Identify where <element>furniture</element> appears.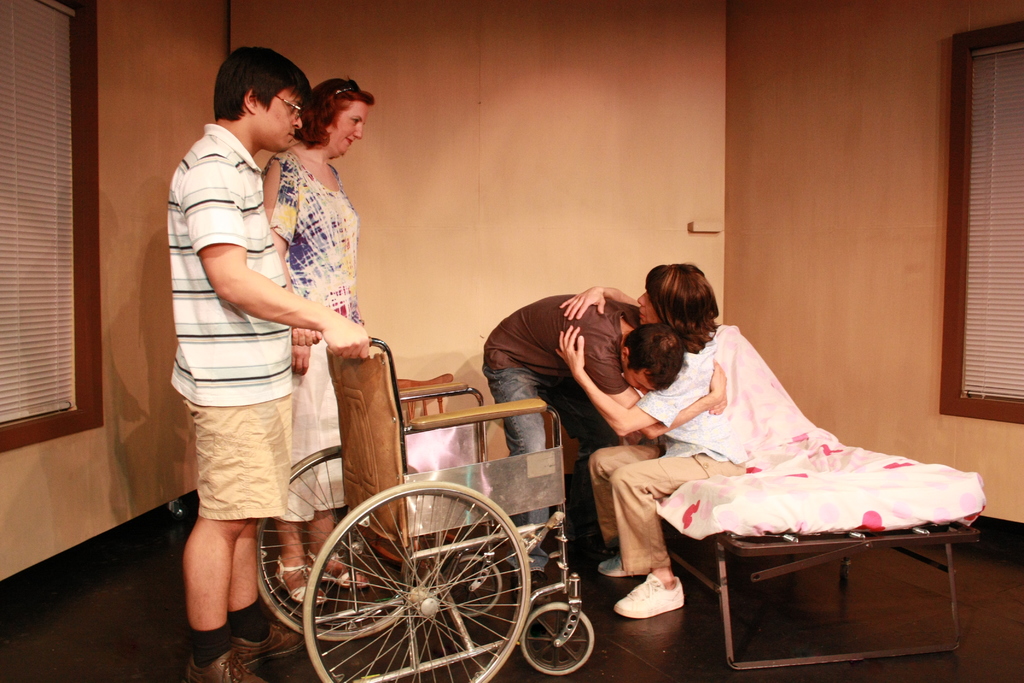
Appears at {"x1": 253, "y1": 328, "x2": 596, "y2": 682}.
